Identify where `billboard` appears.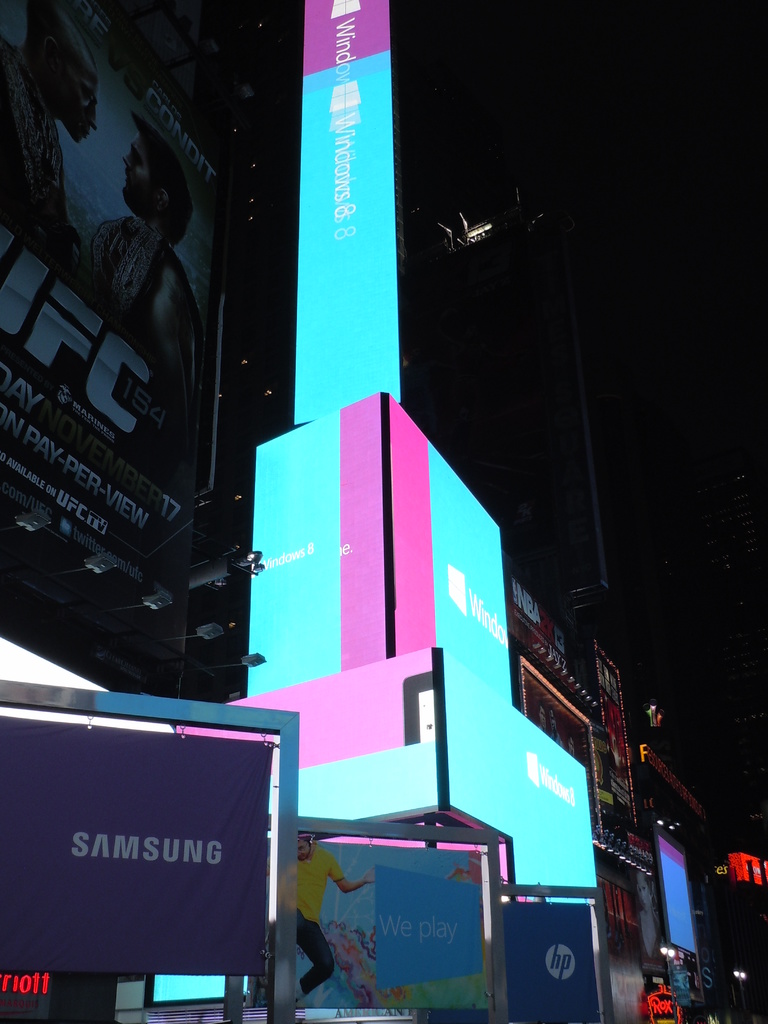
Appears at [x1=299, y1=0, x2=397, y2=419].
